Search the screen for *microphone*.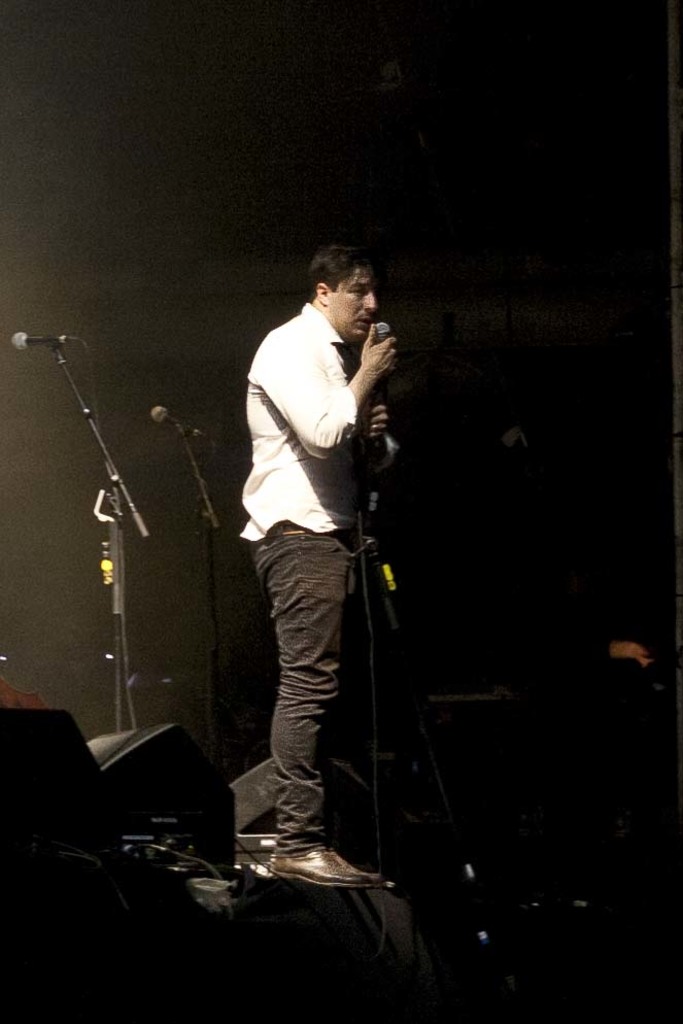
Found at bbox=(152, 403, 214, 437).
